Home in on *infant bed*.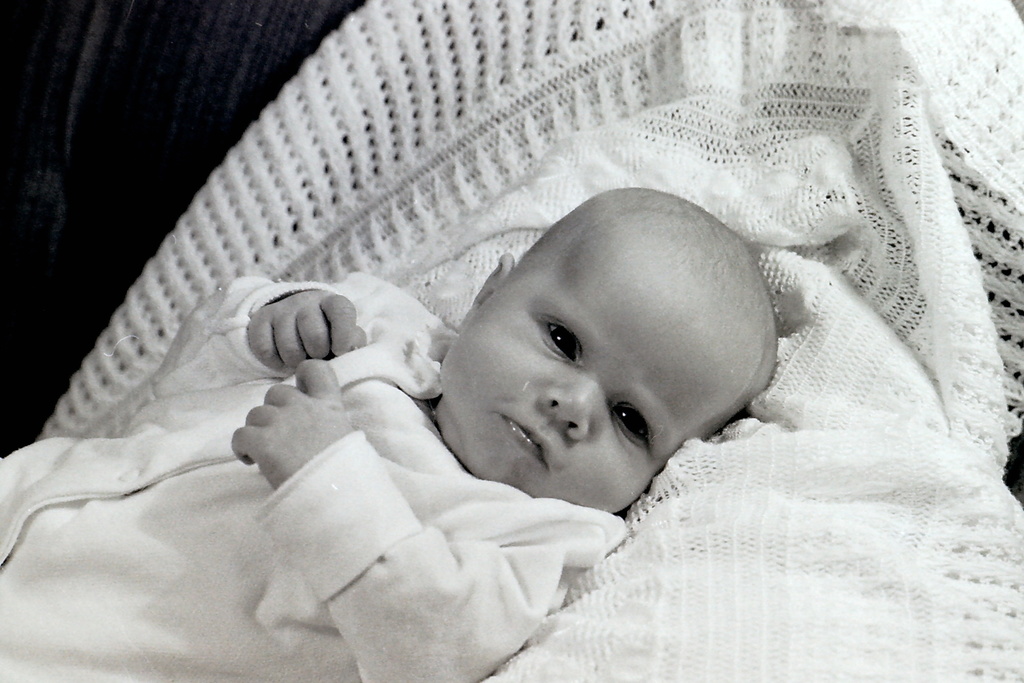
Homed in at region(0, 0, 1023, 682).
